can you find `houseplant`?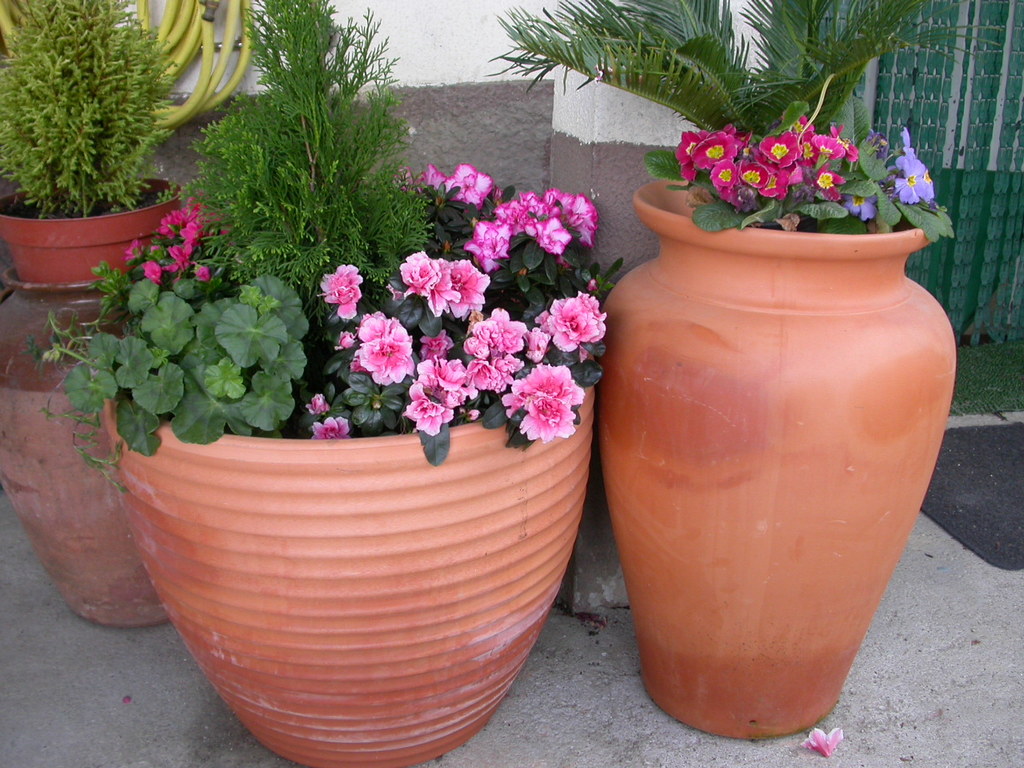
Yes, bounding box: [x1=0, y1=0, x2=189, y2=635].
